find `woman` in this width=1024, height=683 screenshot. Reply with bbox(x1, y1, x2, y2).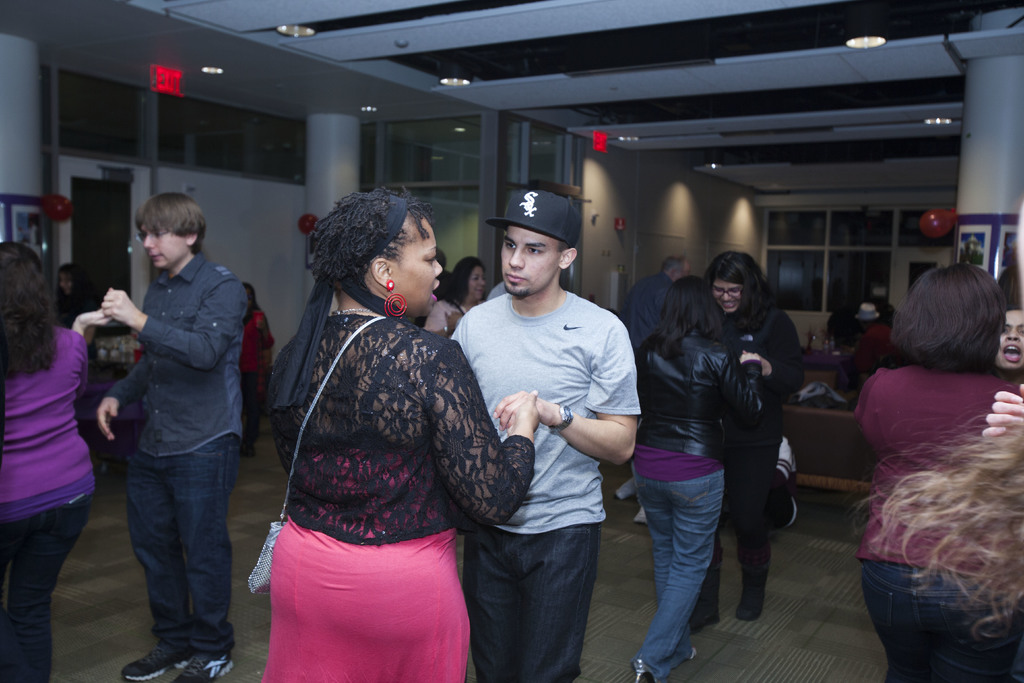
bbox(835, 259, 1023, 682).
